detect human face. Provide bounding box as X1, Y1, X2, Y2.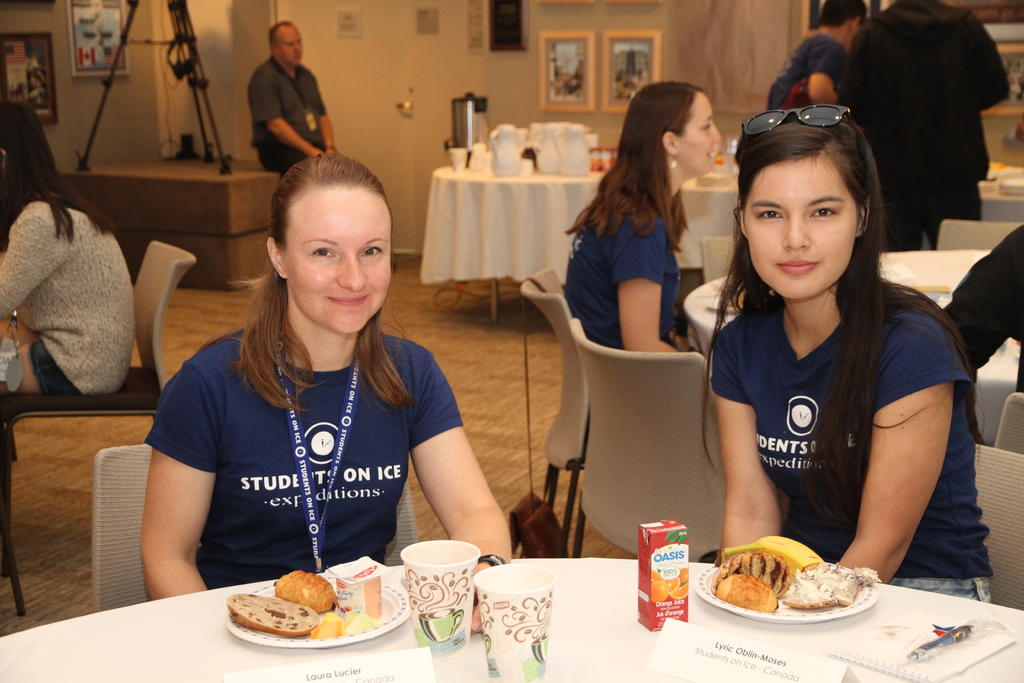
280, 26, 302, 67.
